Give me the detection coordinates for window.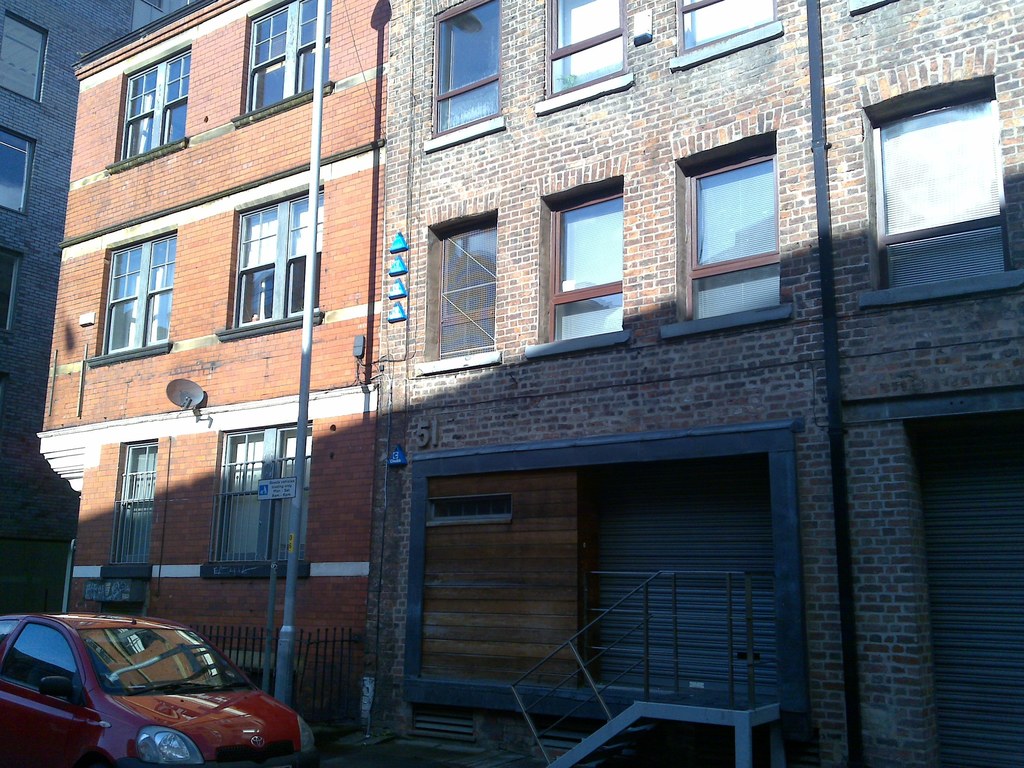
x1=428 y1=0 x2=499 y2=135.
